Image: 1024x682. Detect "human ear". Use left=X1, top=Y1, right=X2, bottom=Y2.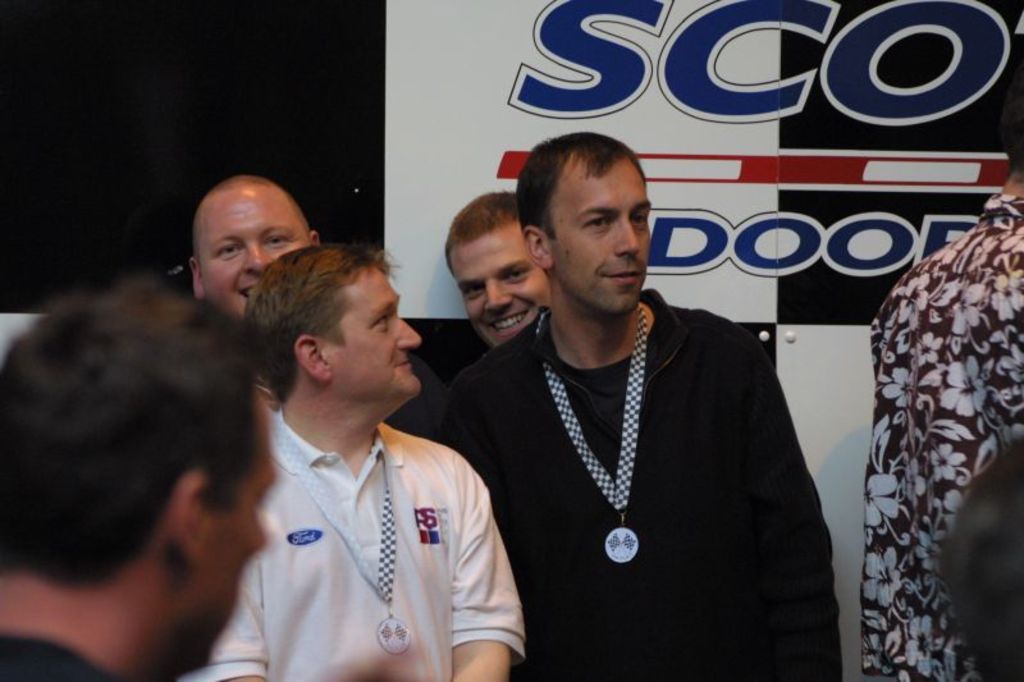
left=170, top=471, right=207, bottom=566.
